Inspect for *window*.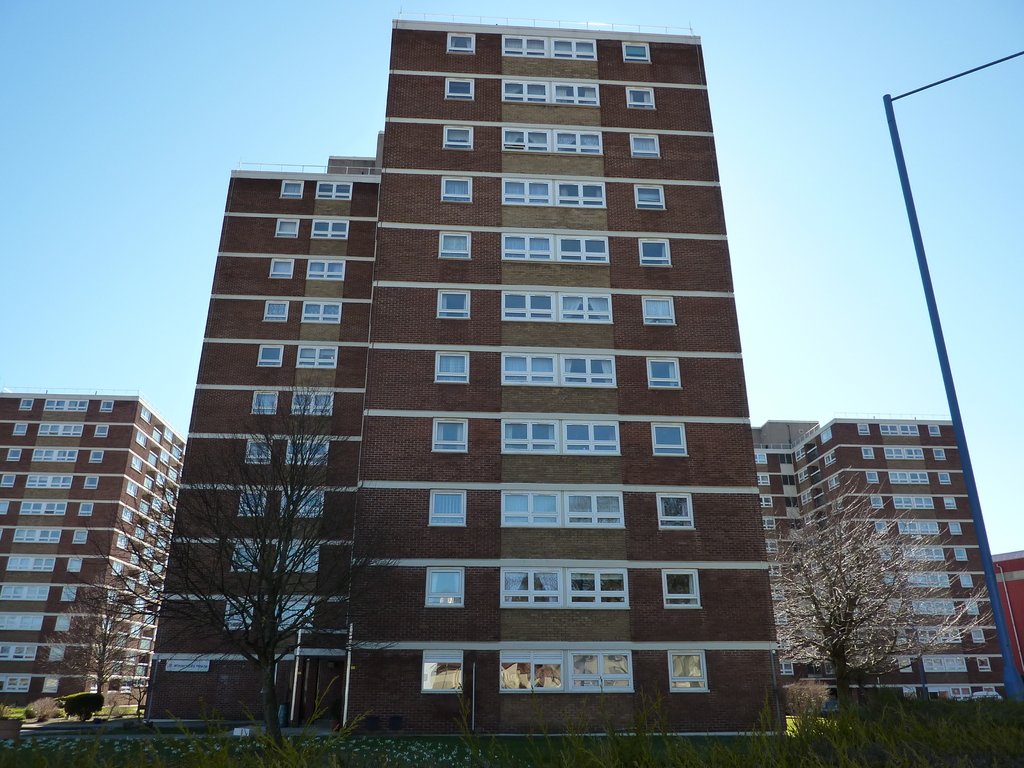
Inspection: [left=568, top=568, right=625, bottom=605].
